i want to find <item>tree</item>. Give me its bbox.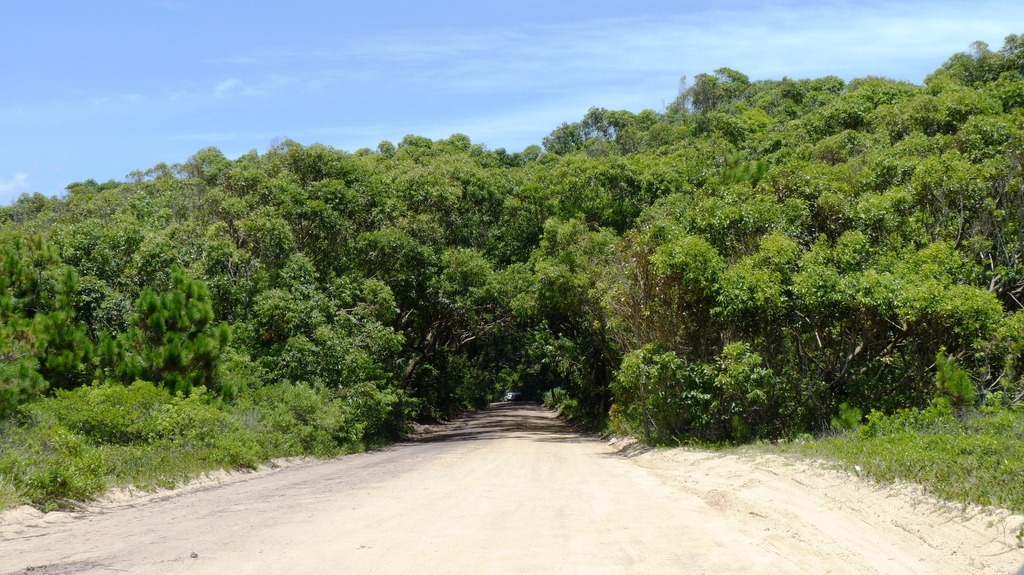
box=[910, 45, 1023, 411].
